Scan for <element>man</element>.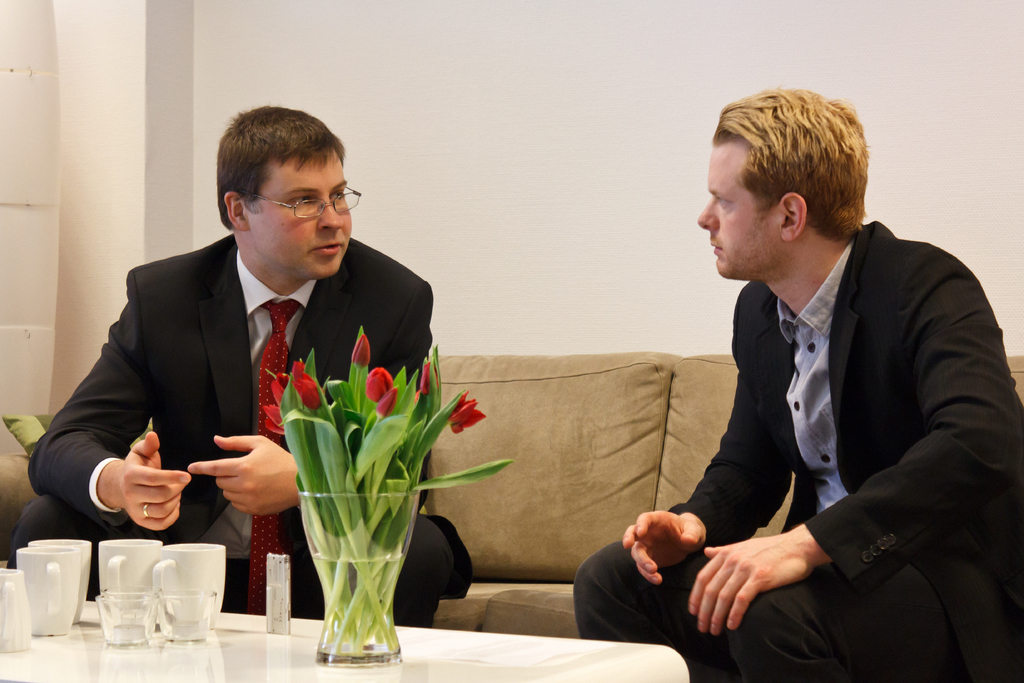
Scan result: [566,93,1023,682].
